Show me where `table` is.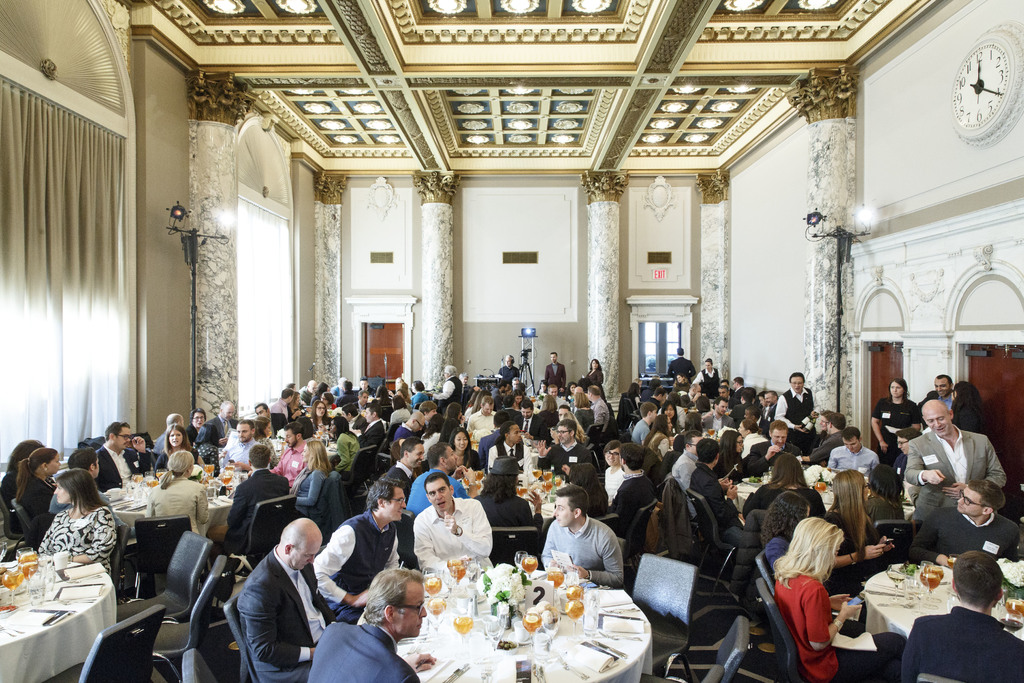
`table` is at 724,474,915,524.
